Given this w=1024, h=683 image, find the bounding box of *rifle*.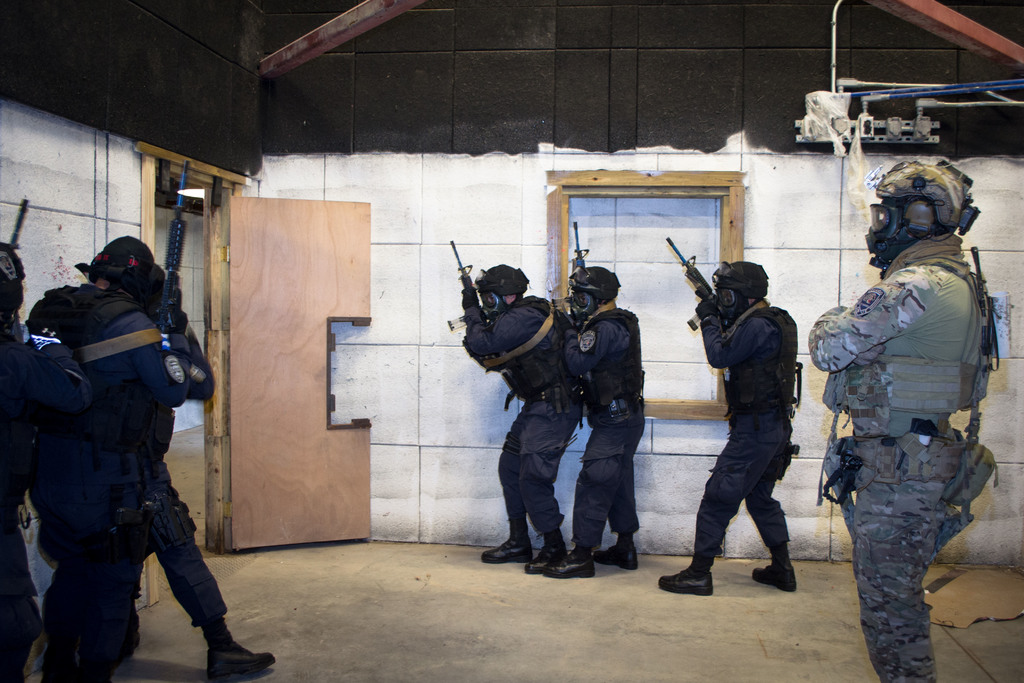
bbox(664, 238, 714, 326).
